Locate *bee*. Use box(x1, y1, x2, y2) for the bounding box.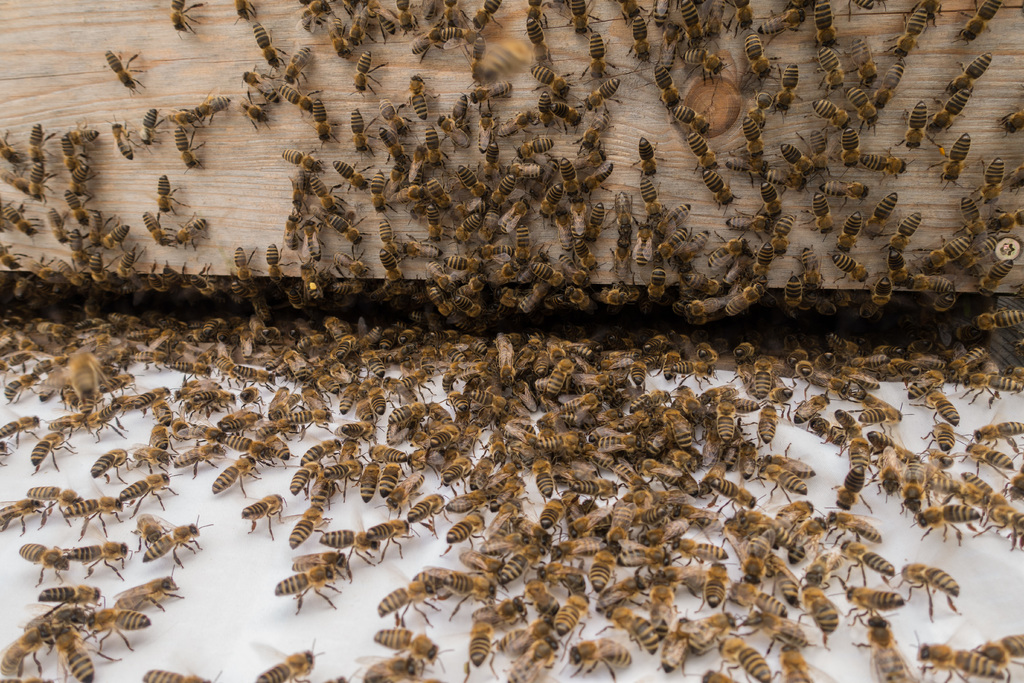
box(287, 49, 312, 91).
